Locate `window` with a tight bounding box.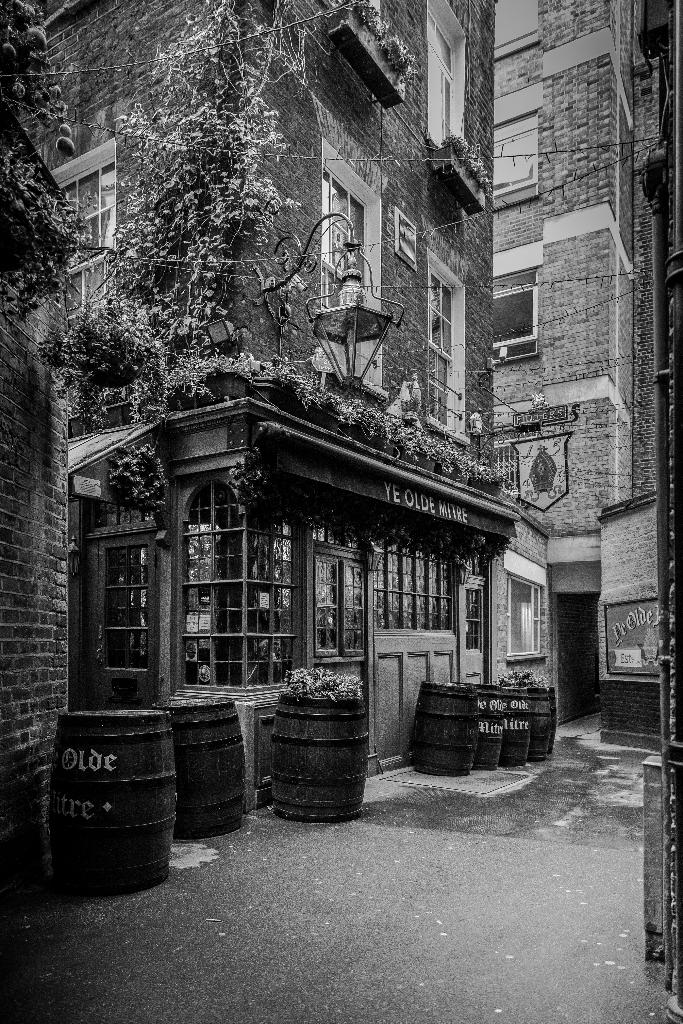
428 0 461 157.
